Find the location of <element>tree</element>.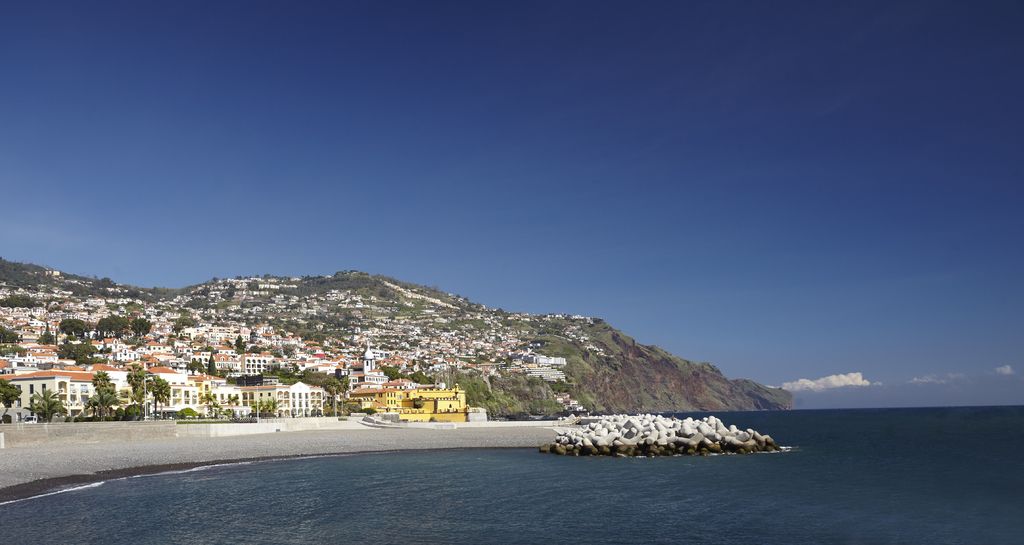
Location: <box>0,322,19,344</box>.
